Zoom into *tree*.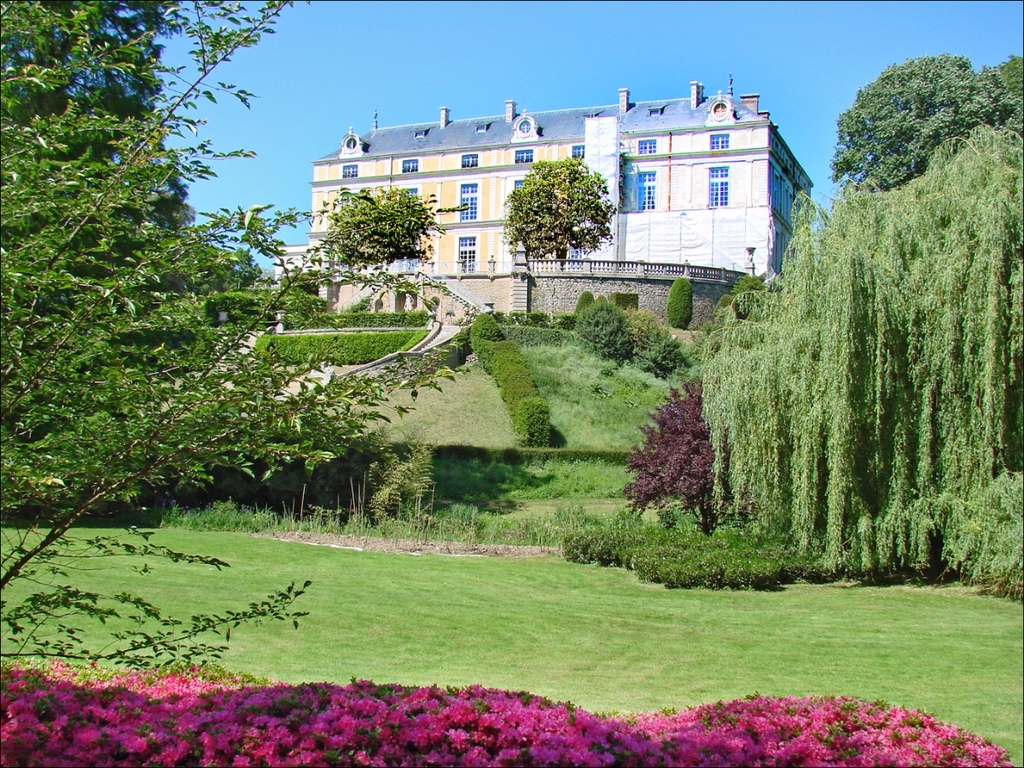
Zoom target: crop(823, 42, 1023, 200).
